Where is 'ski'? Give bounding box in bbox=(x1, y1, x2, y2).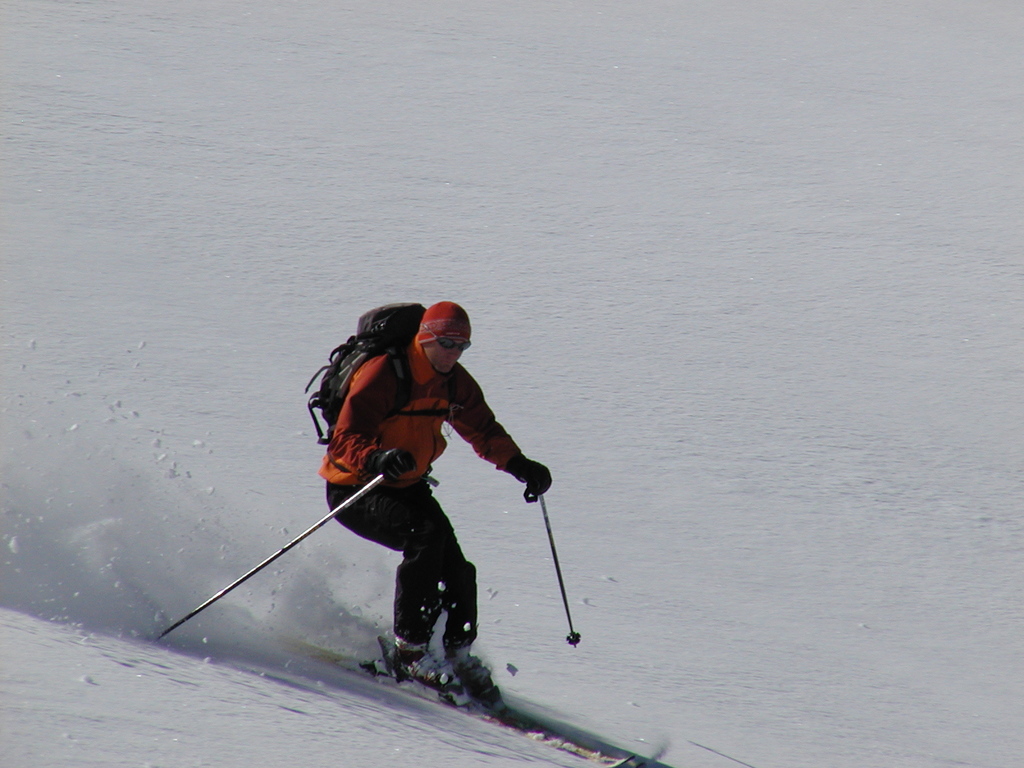
bbox=(313, 643, 664, 767).
